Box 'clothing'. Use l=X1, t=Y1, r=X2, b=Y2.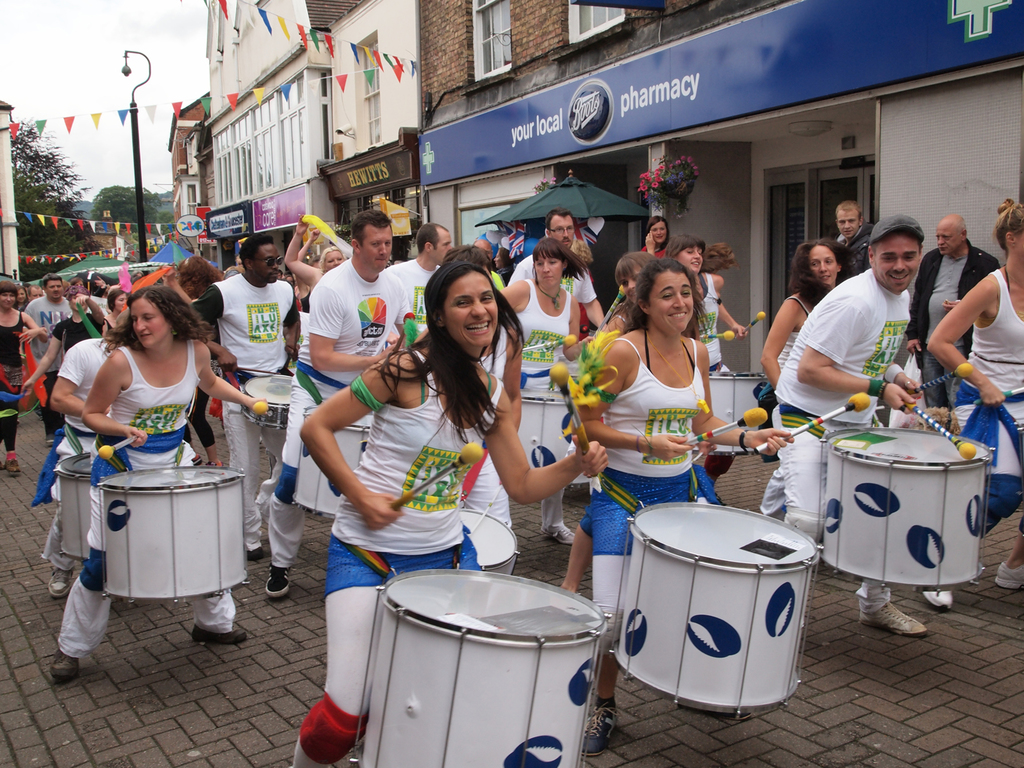
l=506, t=239, r=596, b=308.
